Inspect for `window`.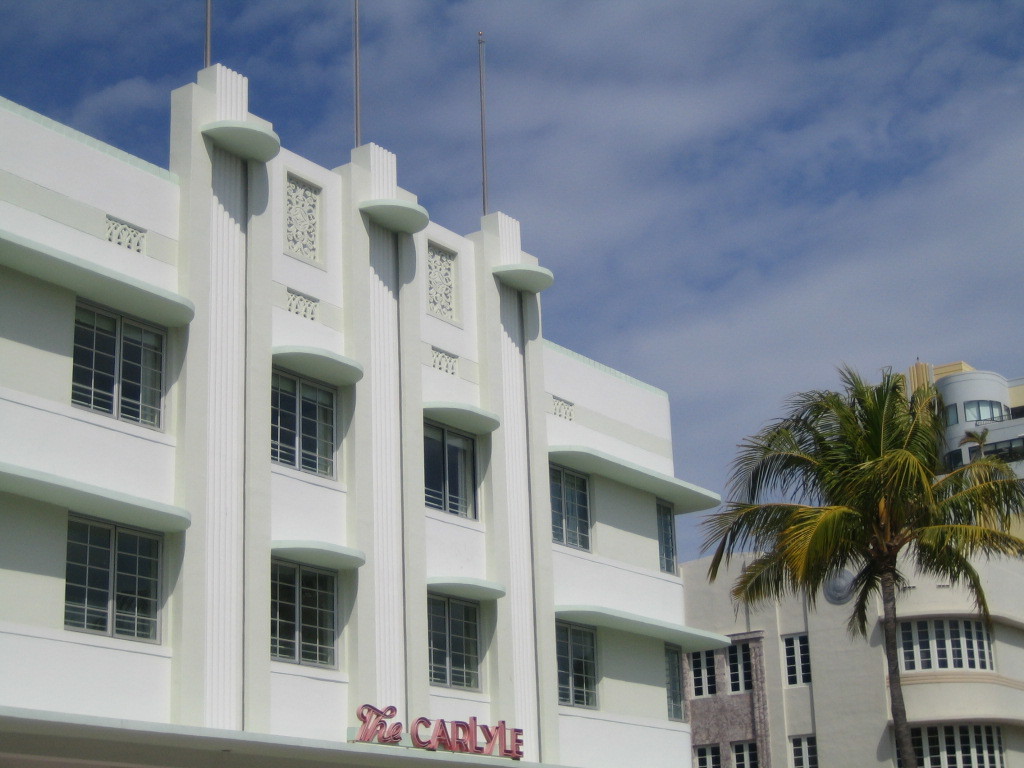
Inspection: 274:559:342:670.
